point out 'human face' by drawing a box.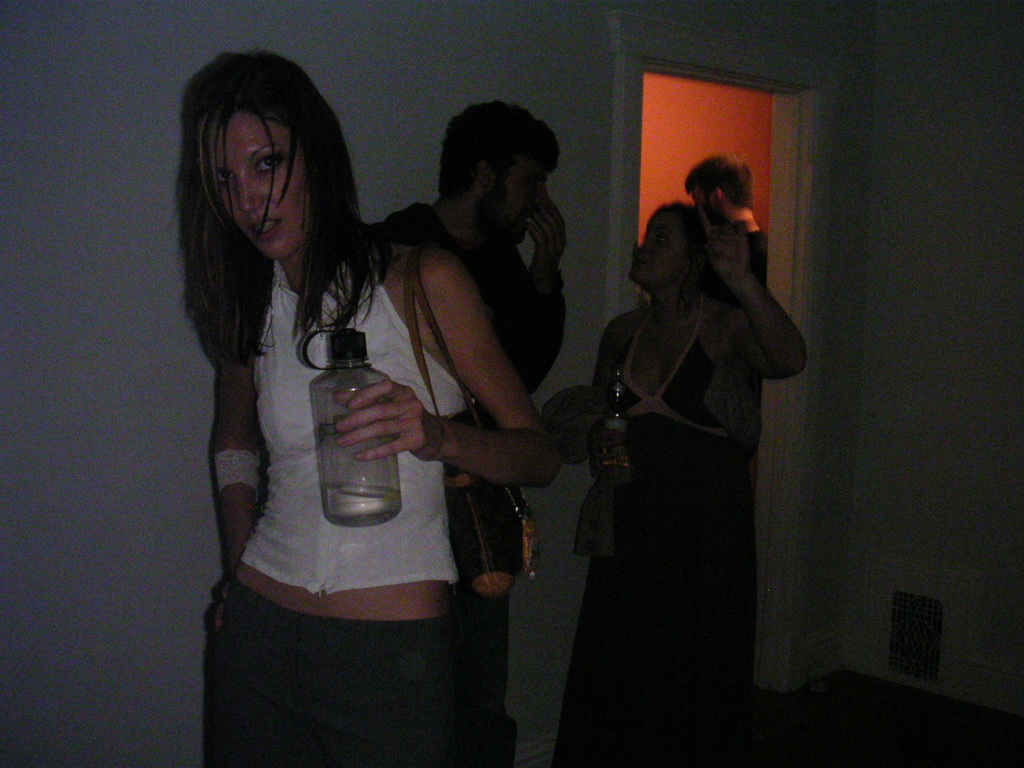
[left=501, top=158, right=558, bottom=251].
